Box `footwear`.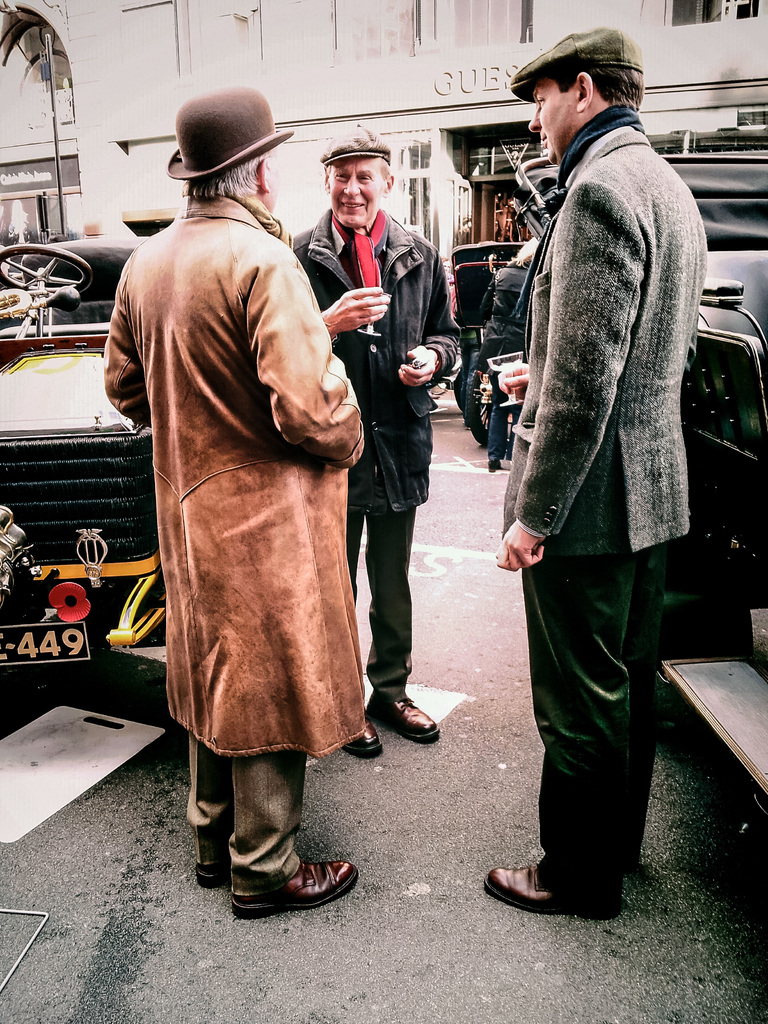
235:839:358:911.
